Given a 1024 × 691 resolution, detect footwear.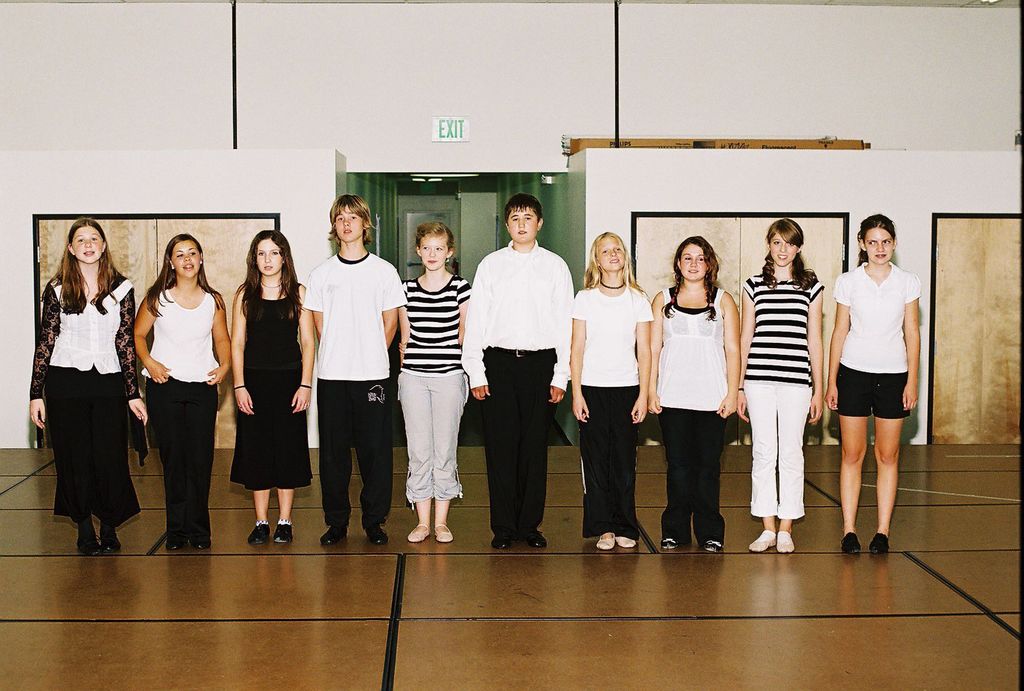
bbox=[872, 531, 893, 556].
